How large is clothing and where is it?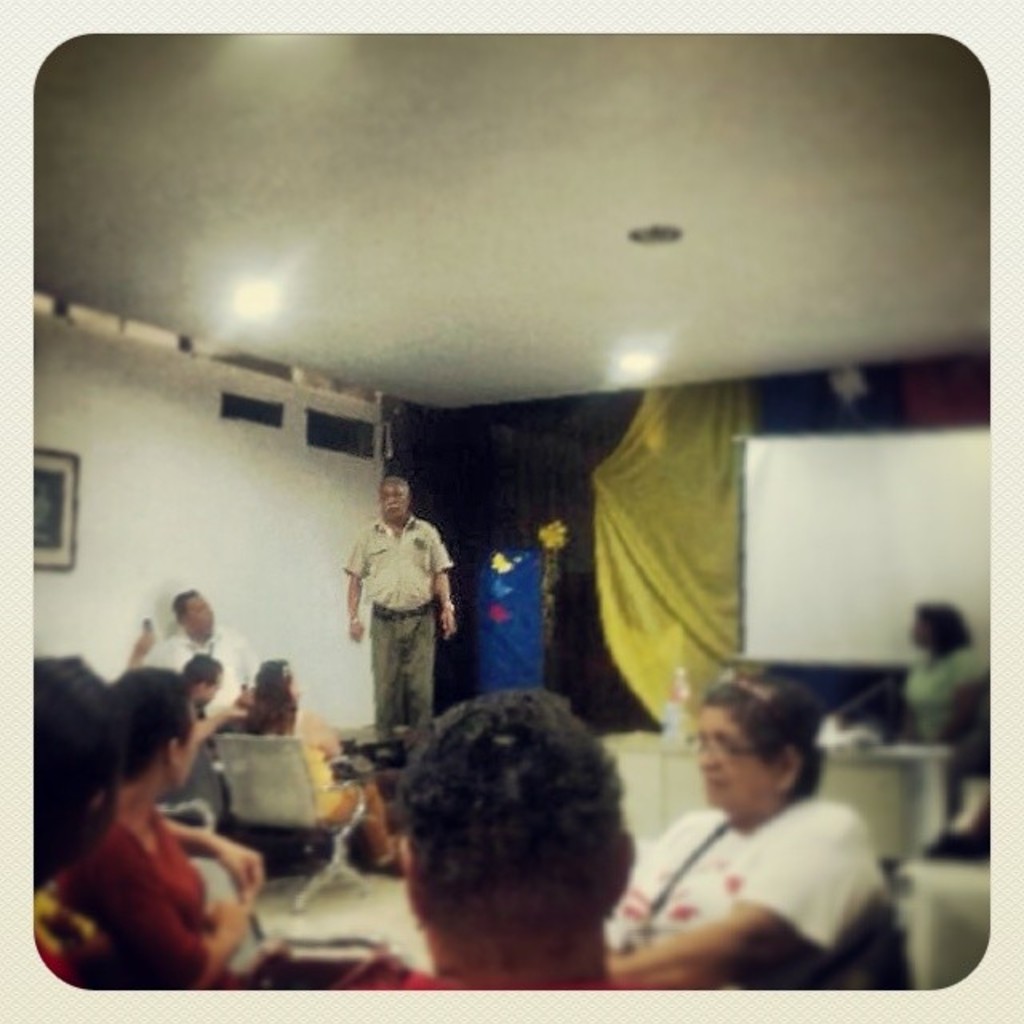
Bounding box: bbox=(912, 638, 998, 770).
